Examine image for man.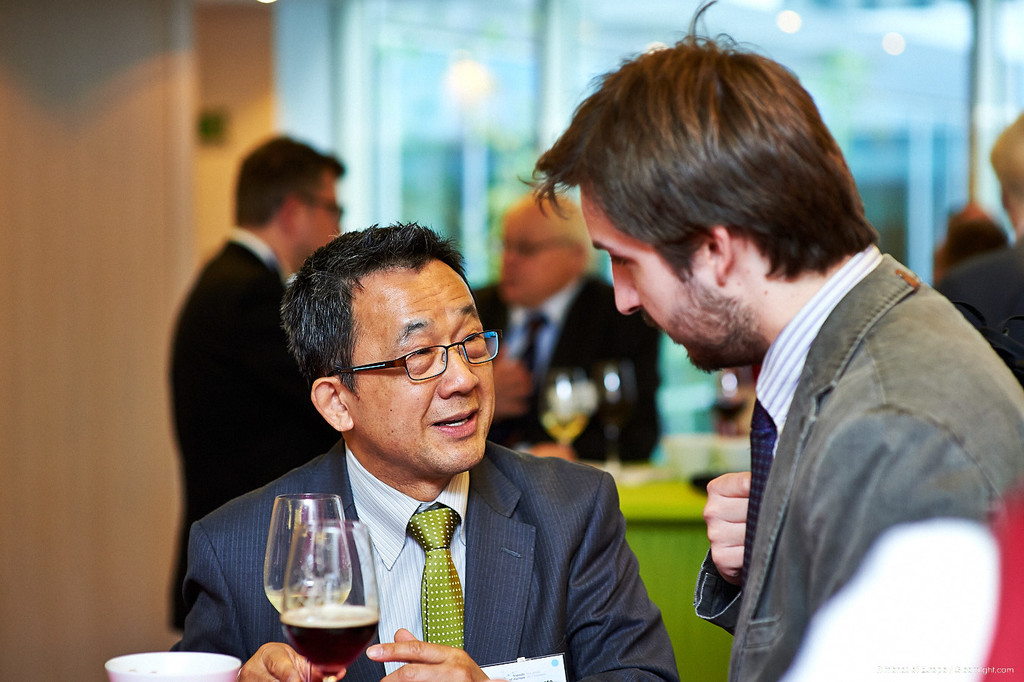
Examination result: <bbox>936, 117, 1023, 379</bbox>.
